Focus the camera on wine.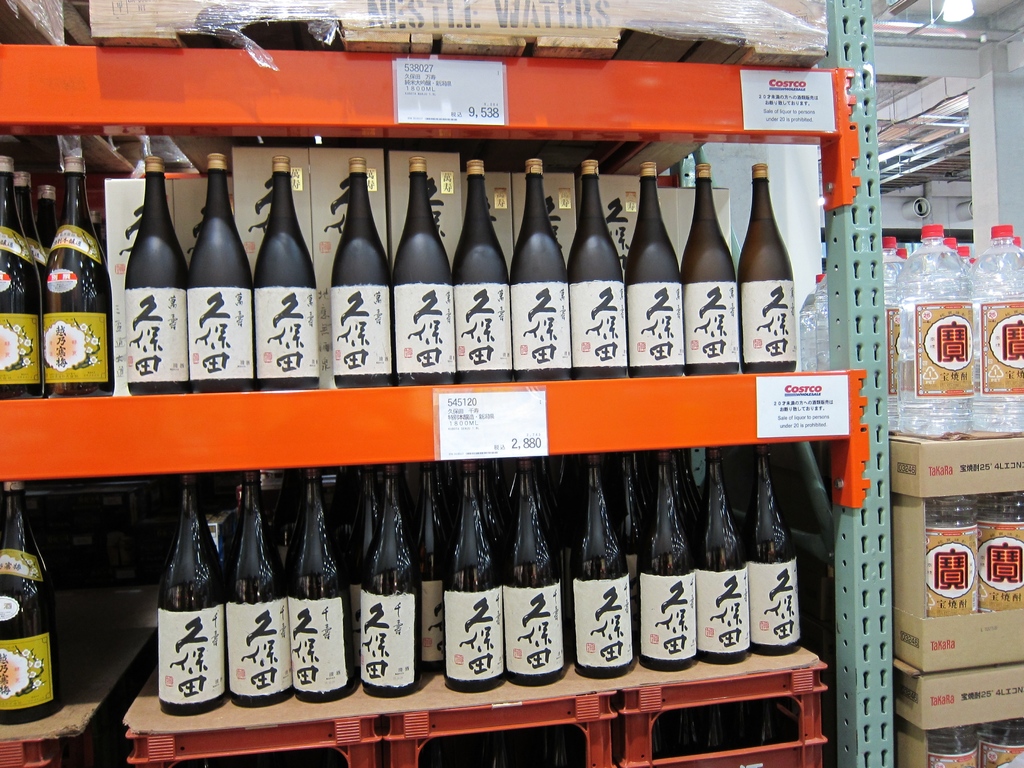
Focus region: left=336, top=468, right=358, bottom=676.
